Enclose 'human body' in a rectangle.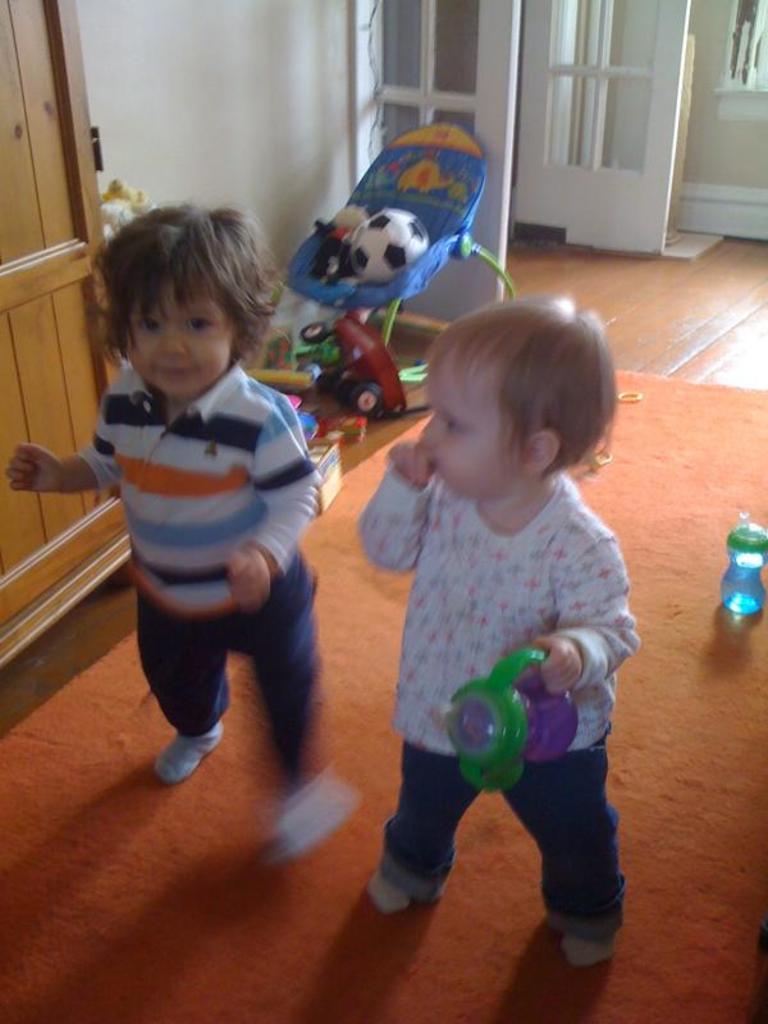
rect(0, 204, 323, 858).
